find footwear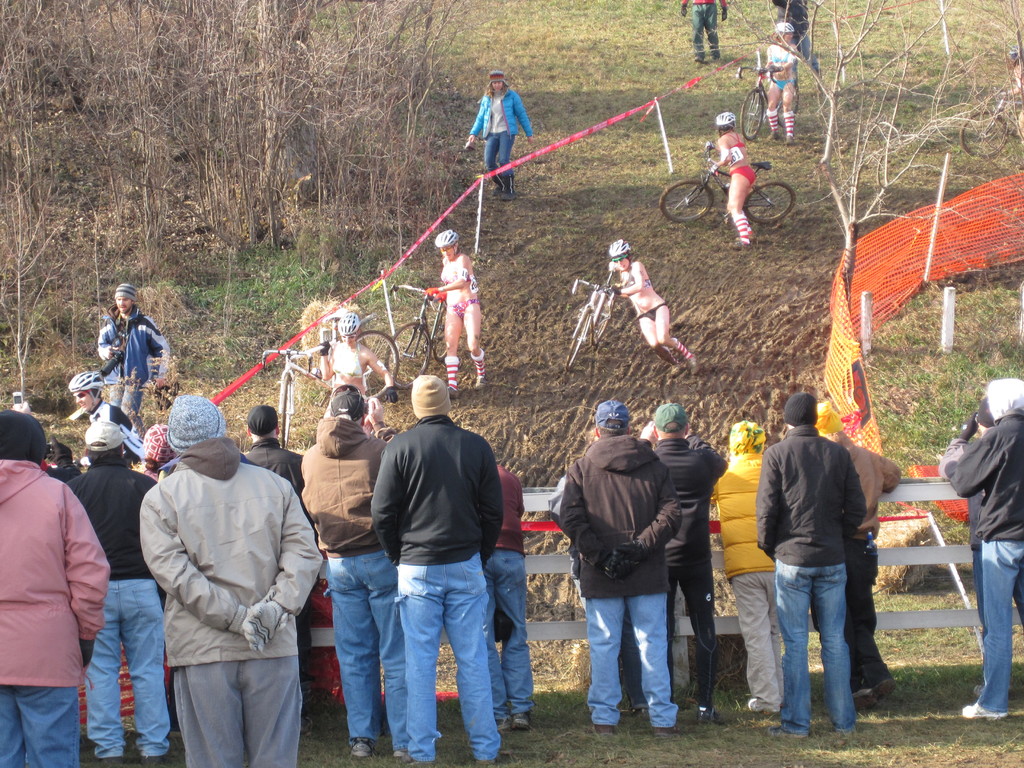
{"left": 961, "top": 699, "right": 1004, "bottom": 717}
